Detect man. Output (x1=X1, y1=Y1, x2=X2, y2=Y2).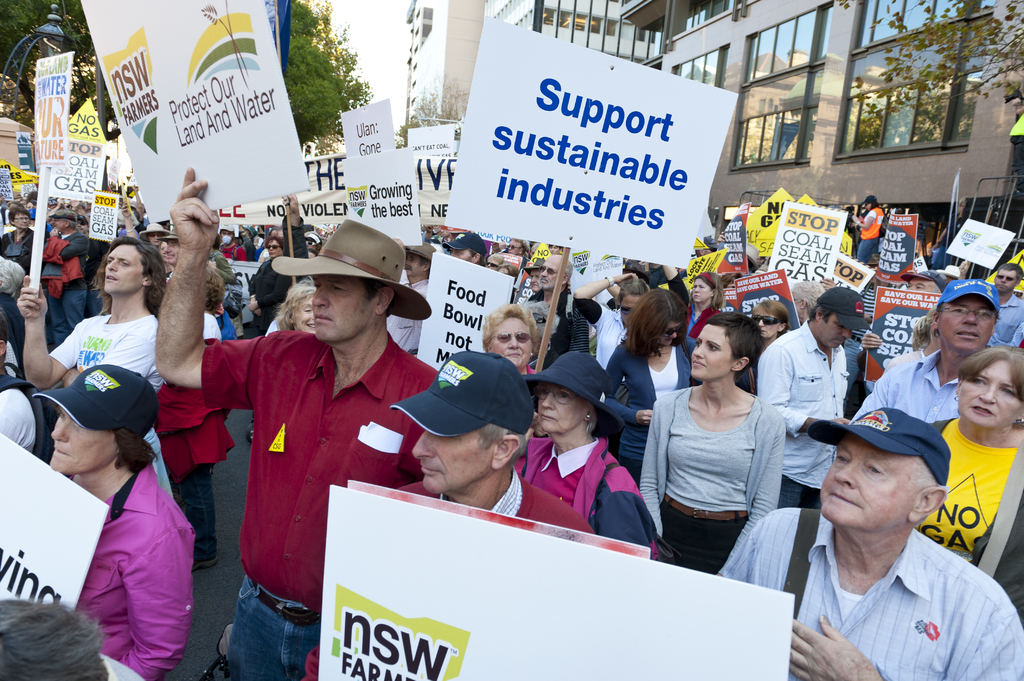
(x1=851, y1=284, x2=1003, y2=415).
